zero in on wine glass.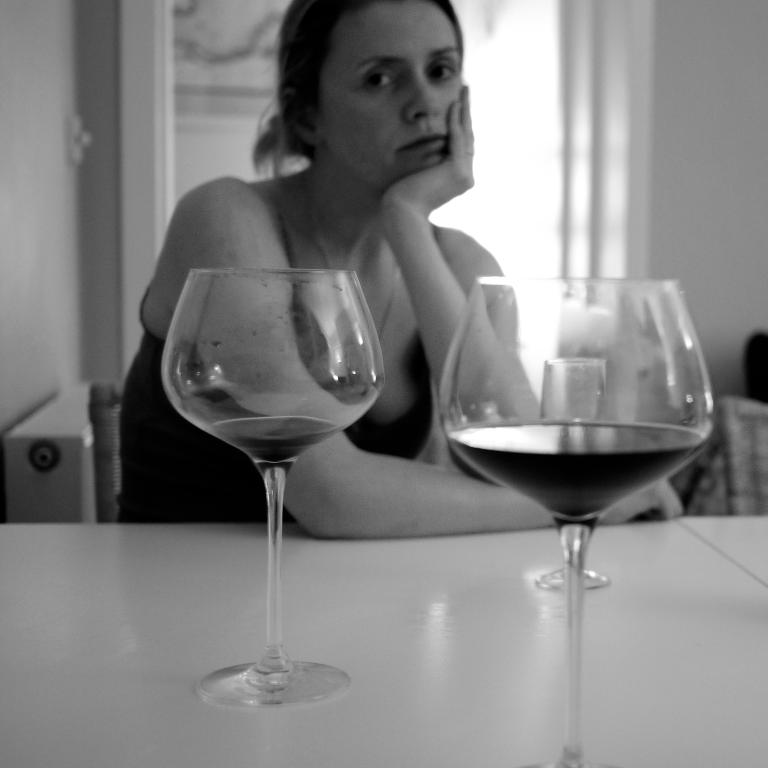
Zeroed in: <box>163,264,386,709</box>.
